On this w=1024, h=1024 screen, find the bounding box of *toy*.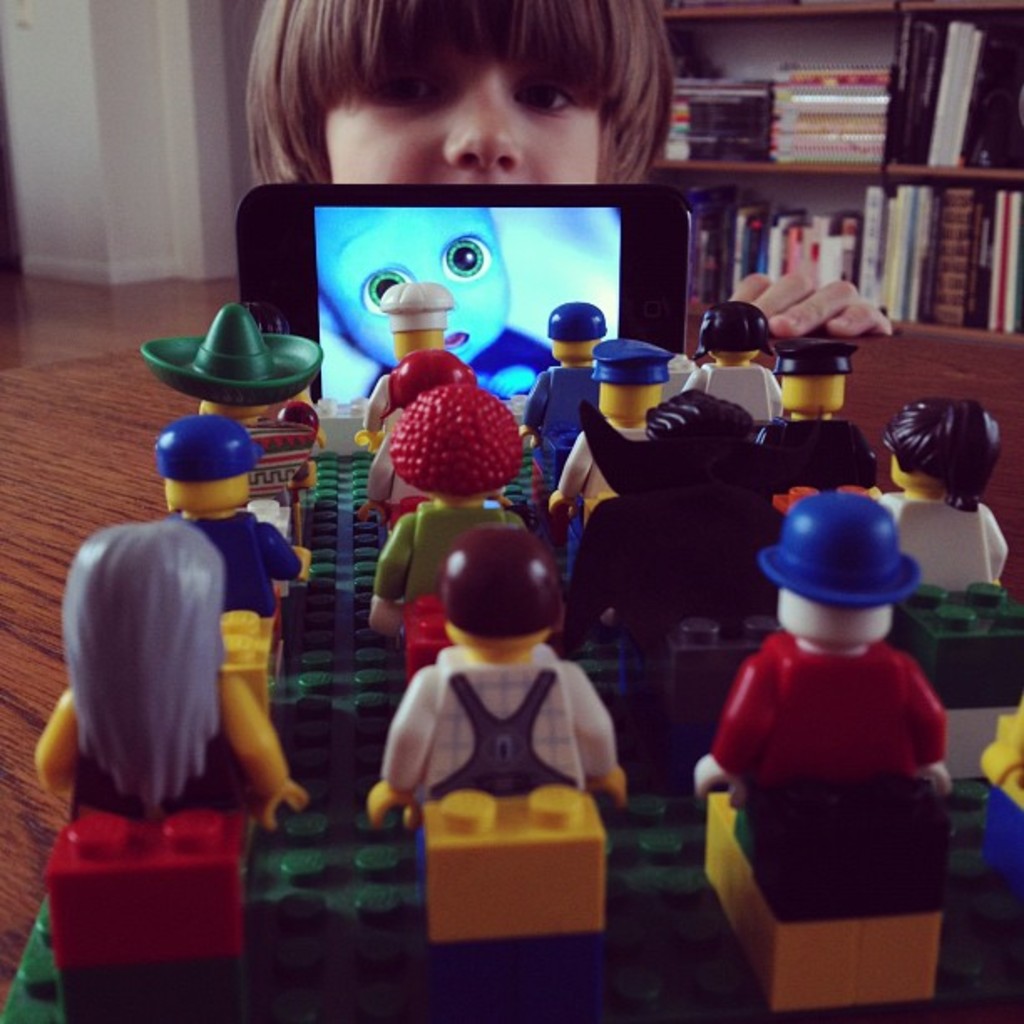
Bounding box: locate(857, 393, 1022, 621).
